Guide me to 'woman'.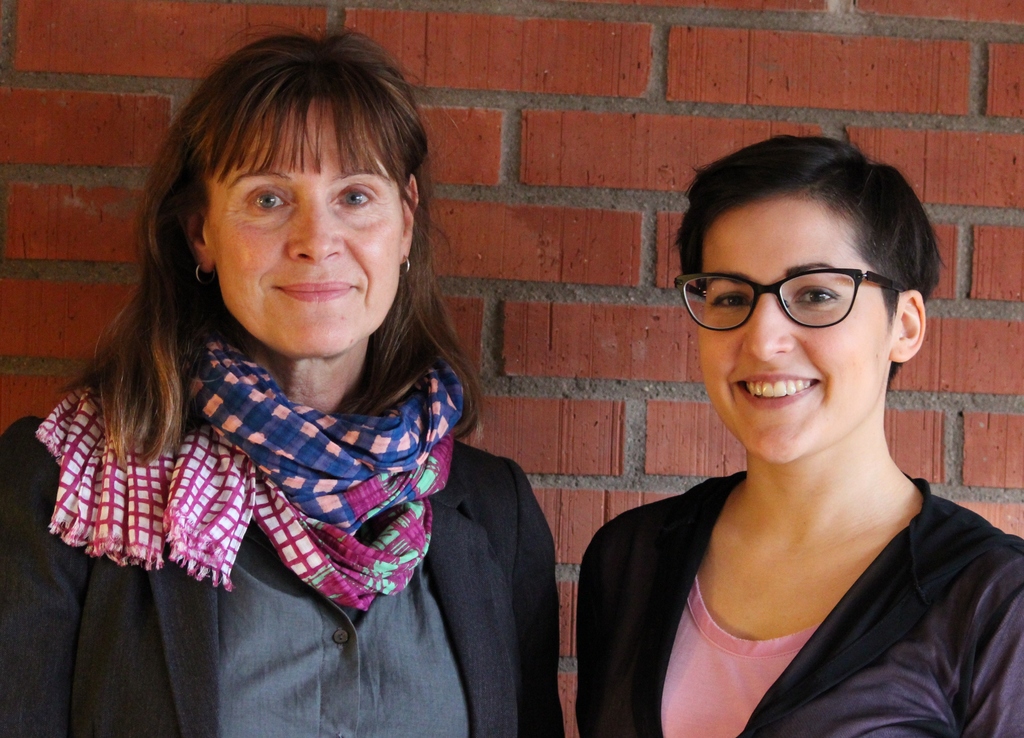
Guidance: bbox=[580, 136, 1023, 737].
